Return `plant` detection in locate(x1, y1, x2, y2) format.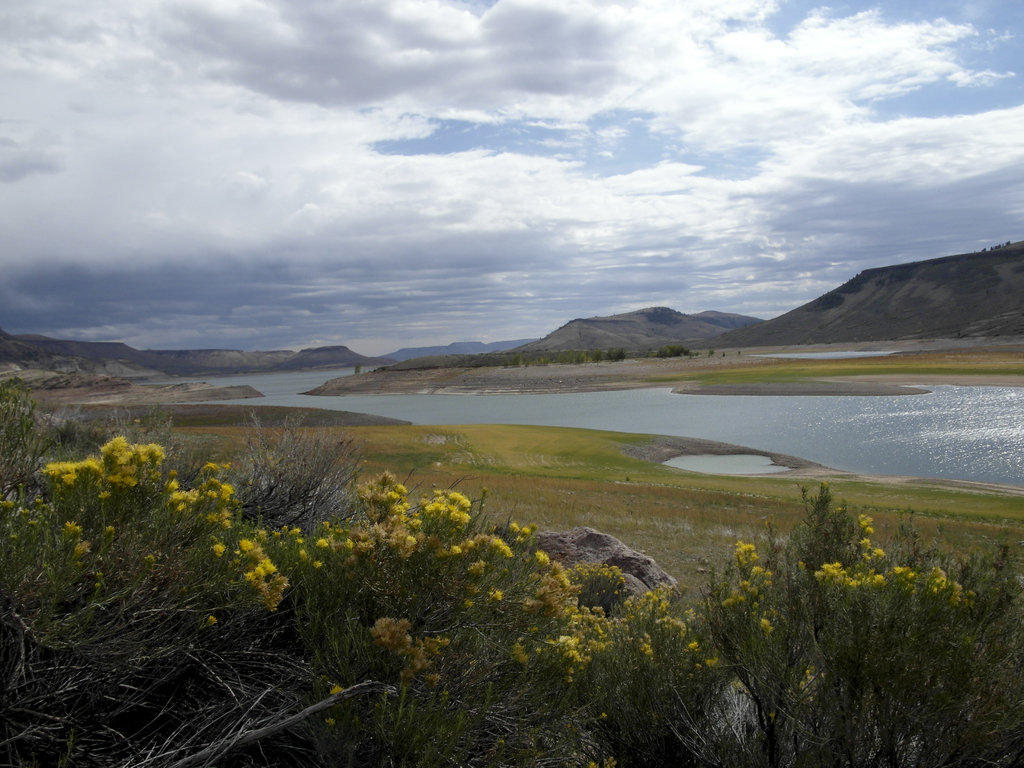
locate(0, 393, 51, 454).
